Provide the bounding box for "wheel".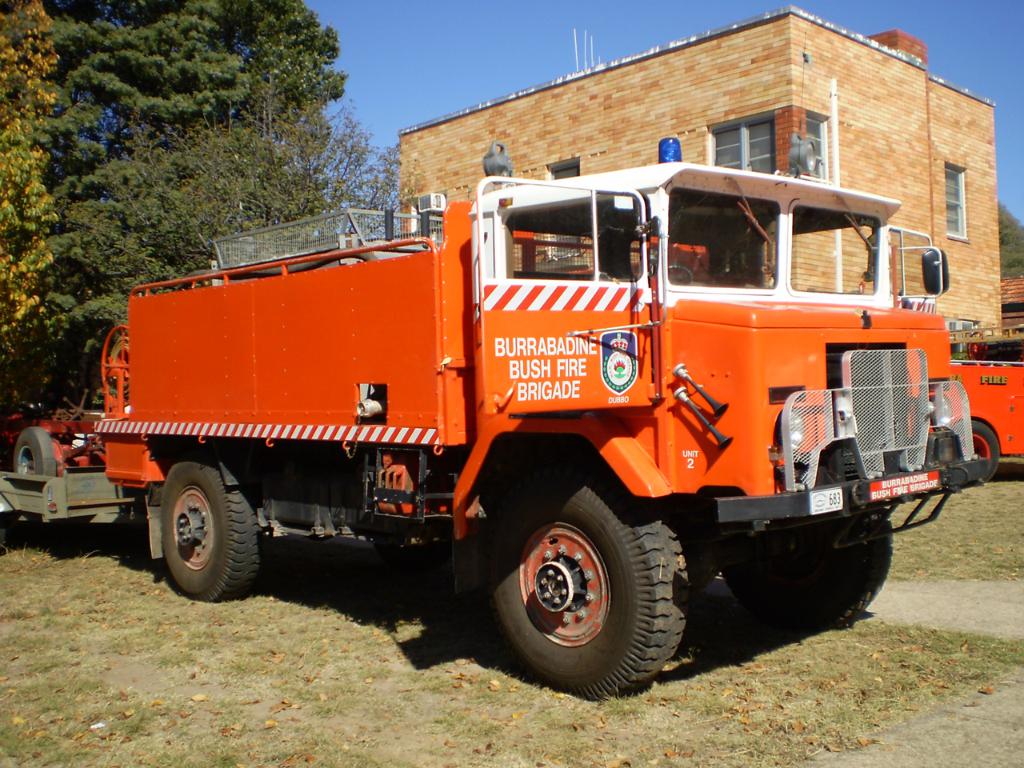
14,426,54,474.
